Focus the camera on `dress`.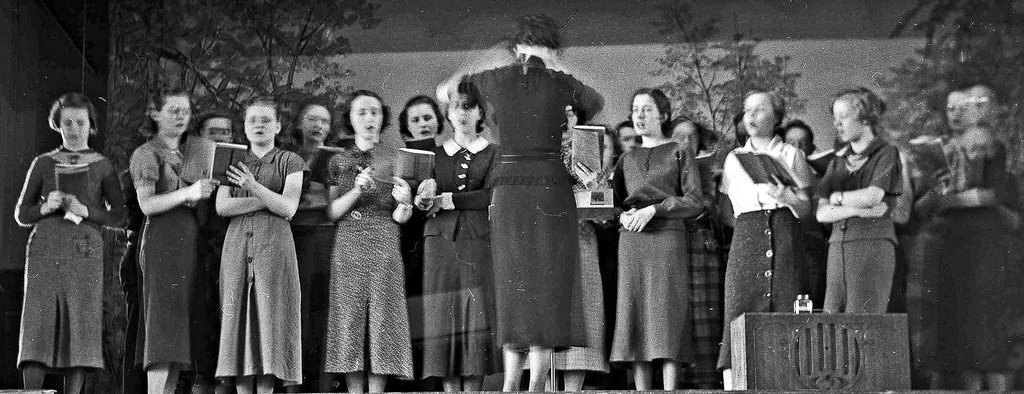
Focus region: locate(926, 122, 1010, 378).
